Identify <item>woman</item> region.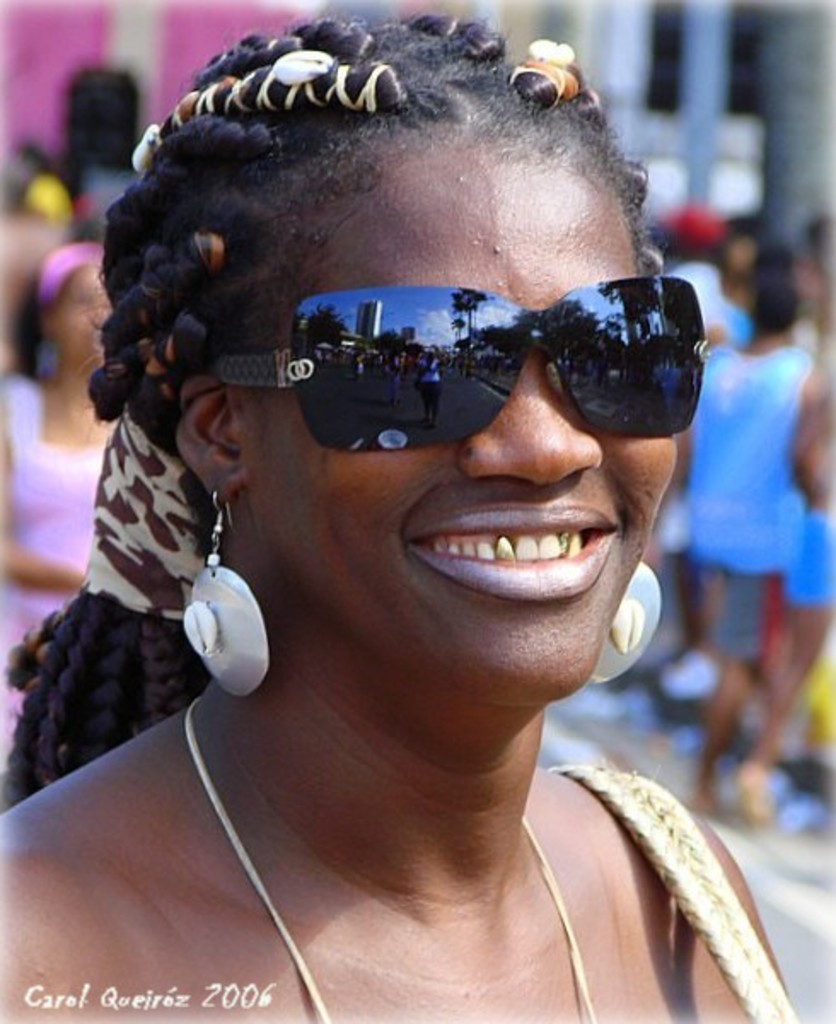
Region: (left=3, top=0, right=814, bottom=1014).
